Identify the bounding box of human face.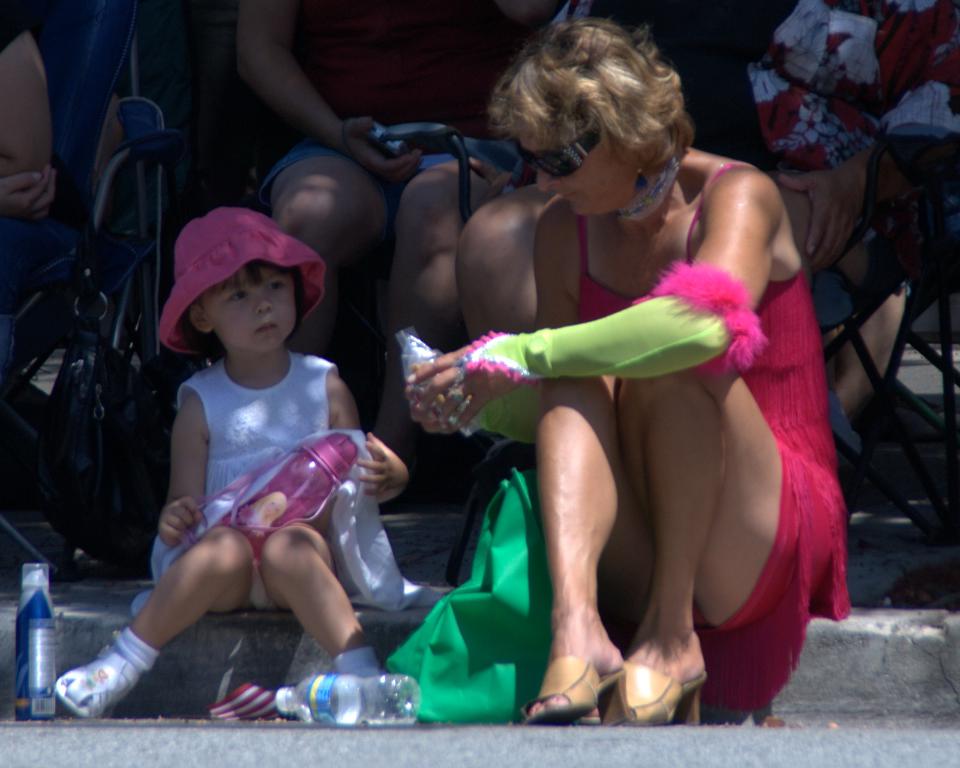
(517,131,617,211).
